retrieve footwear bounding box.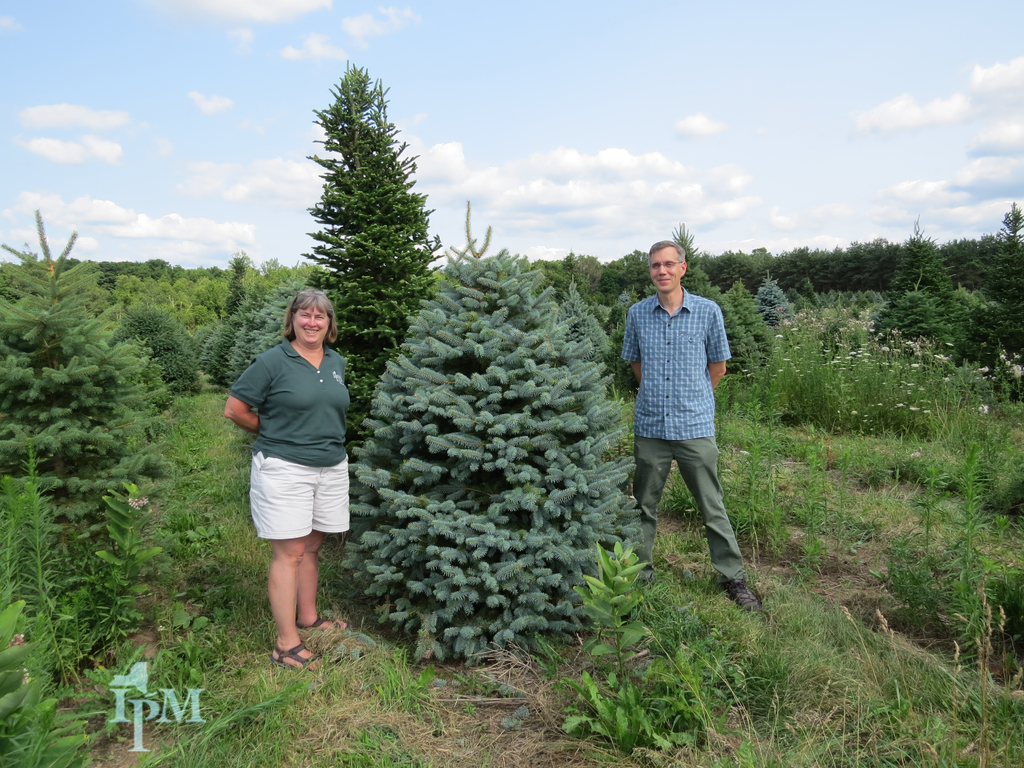
Bounding box: 269:638:323:673.
